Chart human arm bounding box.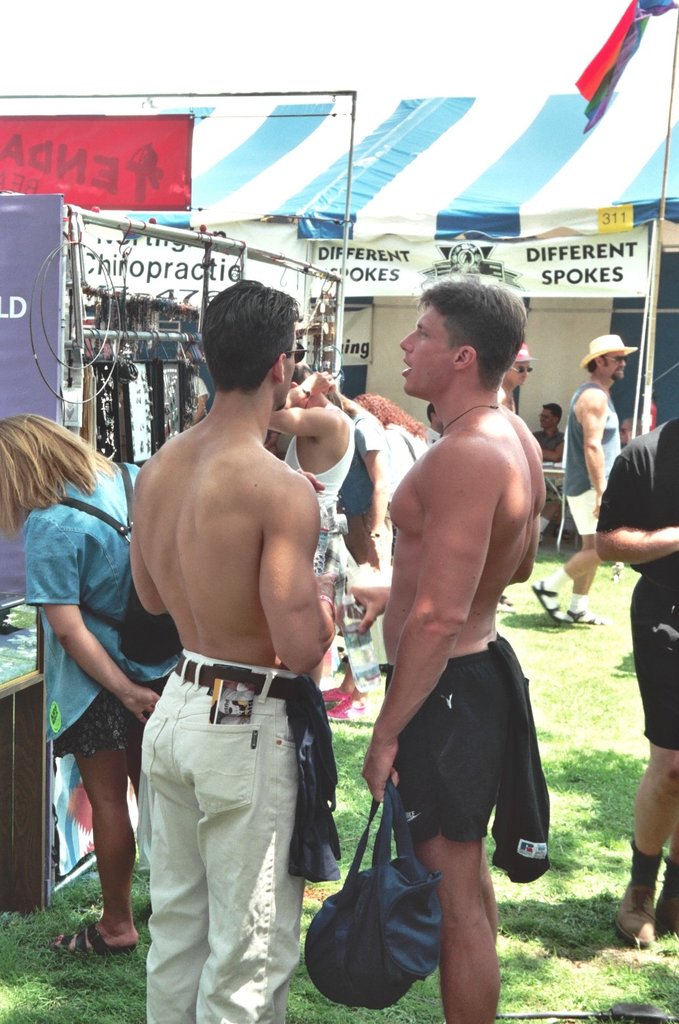
Charted: select_region(597, 446, 678, 566).
